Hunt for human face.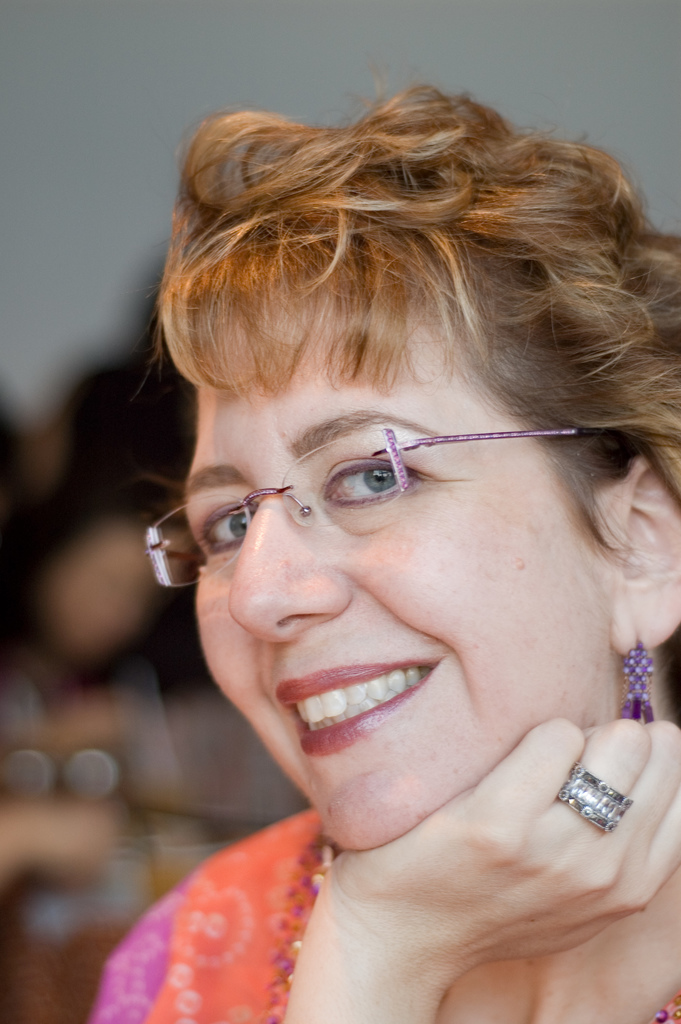
Hunted down at x1=192, y1=299, x2=623, y2=853.
